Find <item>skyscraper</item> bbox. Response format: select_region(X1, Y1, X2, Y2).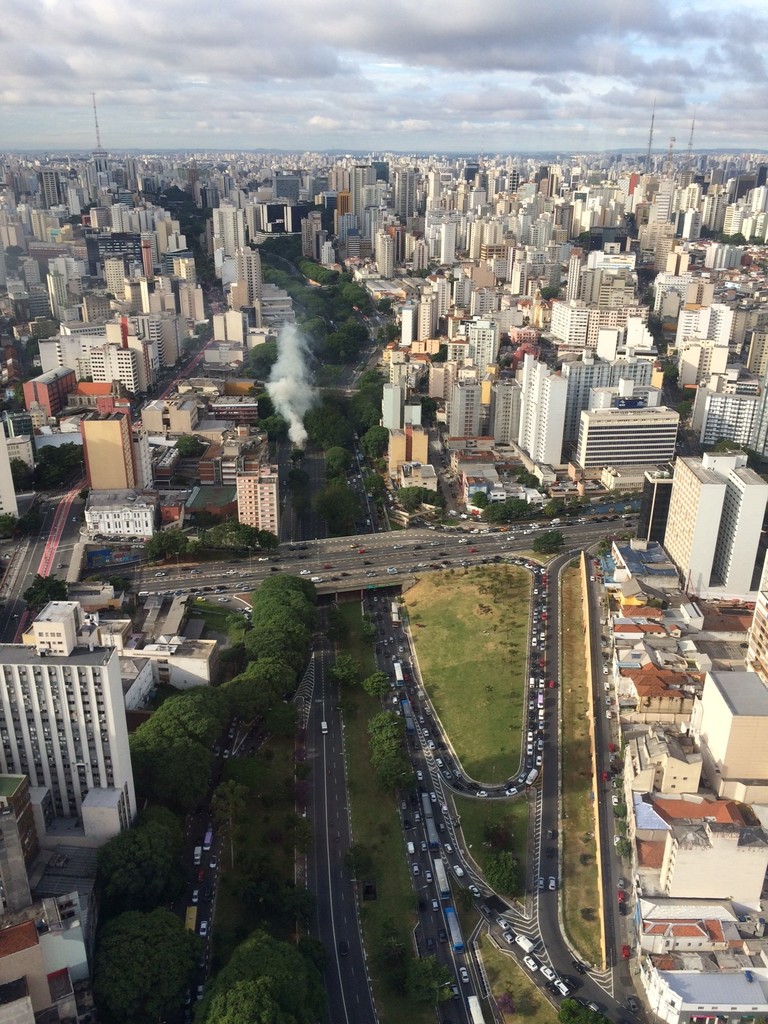
select_region(91, 500, 161, 549).
